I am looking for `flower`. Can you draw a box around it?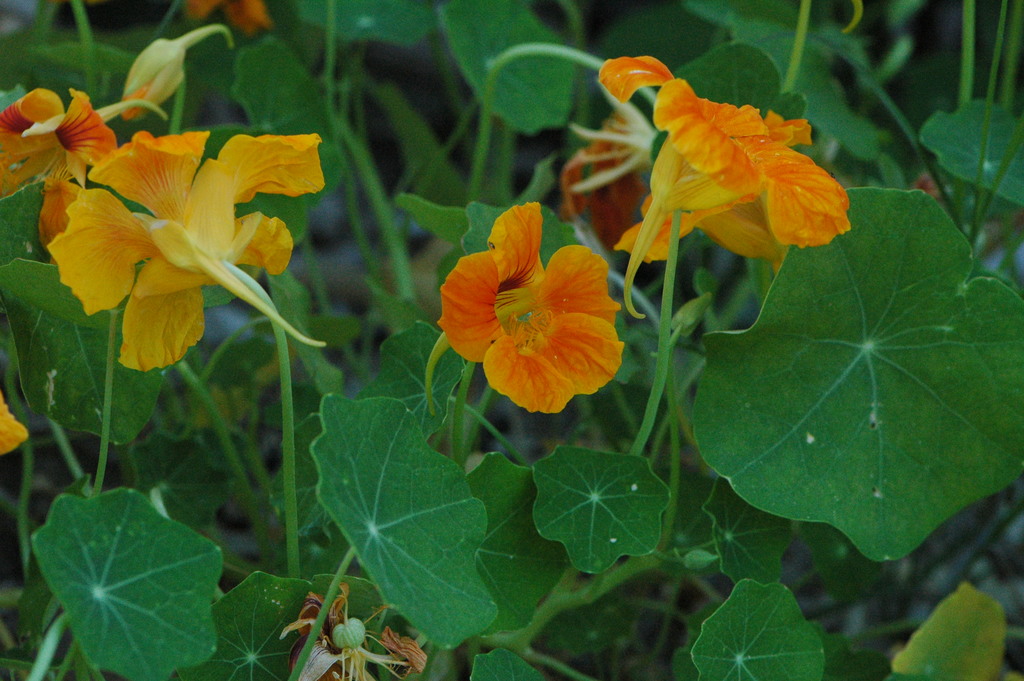
Sure, the bounding box is select_region(0, 83, 118, 197).
